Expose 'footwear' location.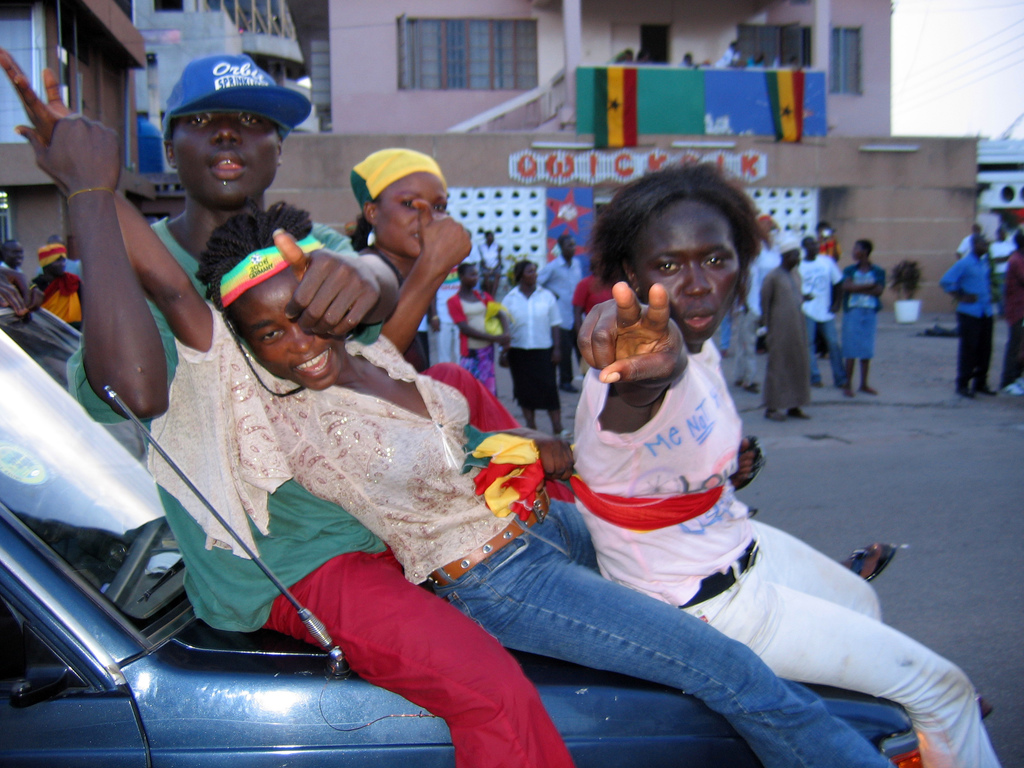
Exposed at 845:387:852:397.
